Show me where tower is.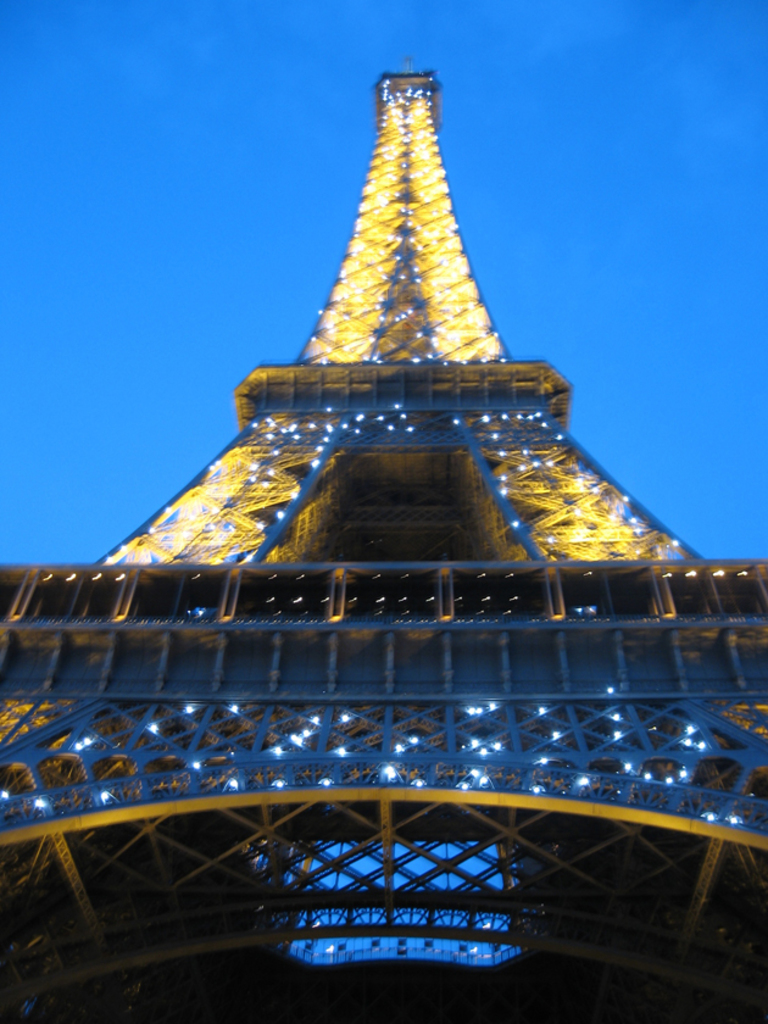
tower is at x1=26, y1=33, x2=761, y2=942.
